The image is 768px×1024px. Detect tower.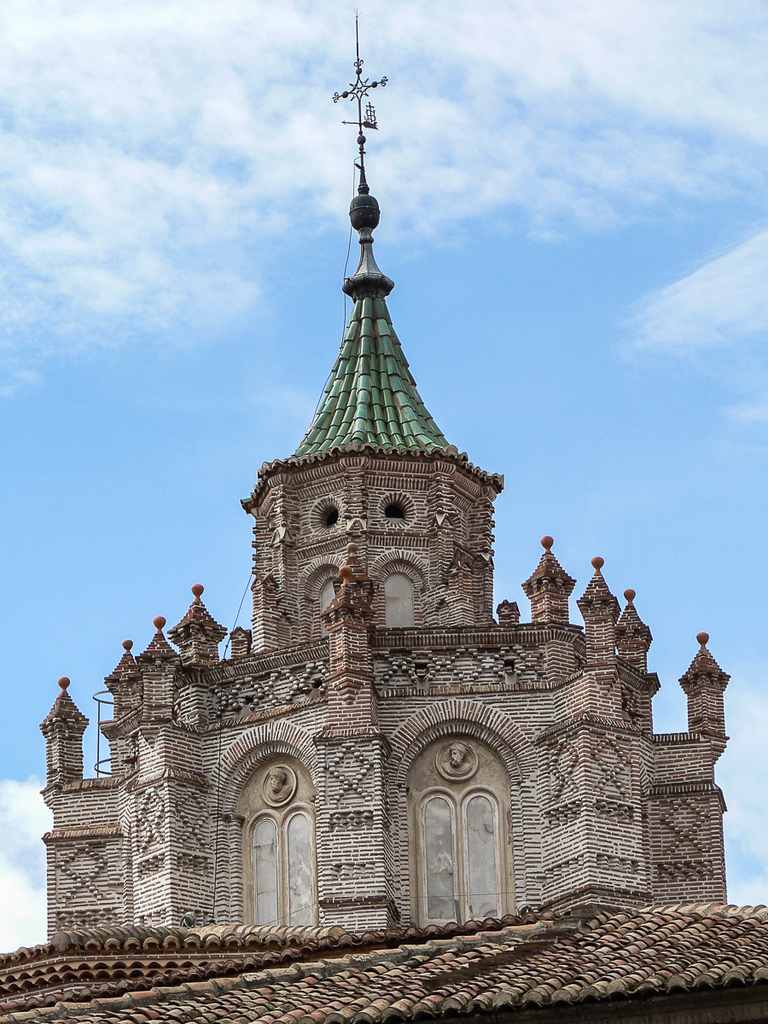
Detection: rect(0, 3, 767, 937).
